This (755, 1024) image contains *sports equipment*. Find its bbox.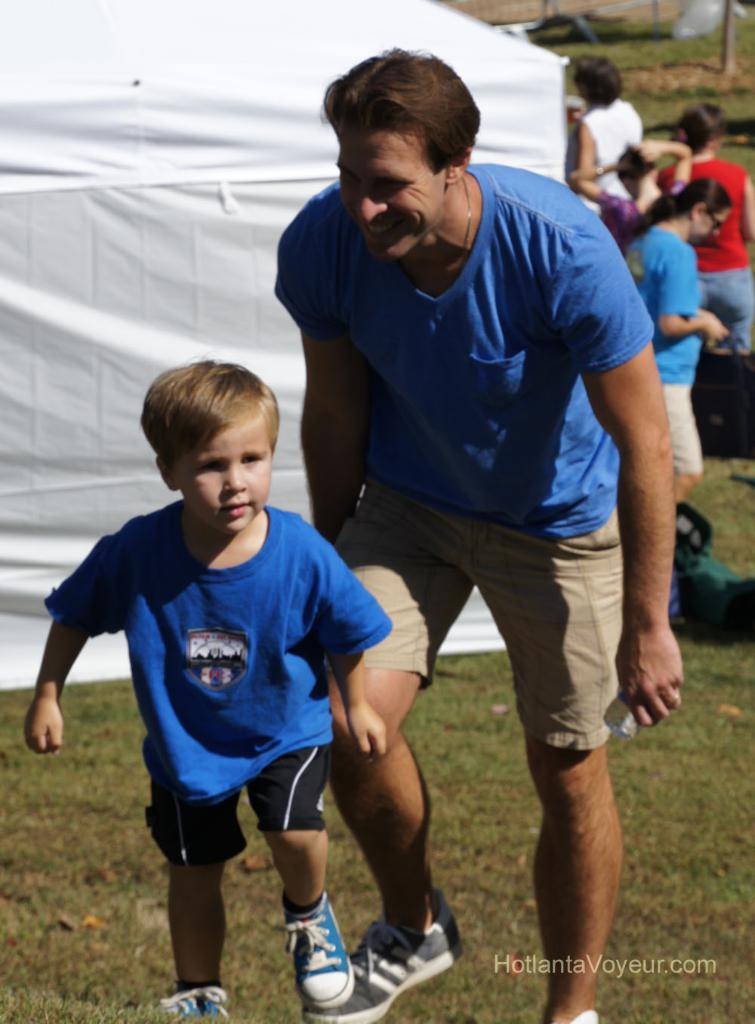
302,886,465,1023.
